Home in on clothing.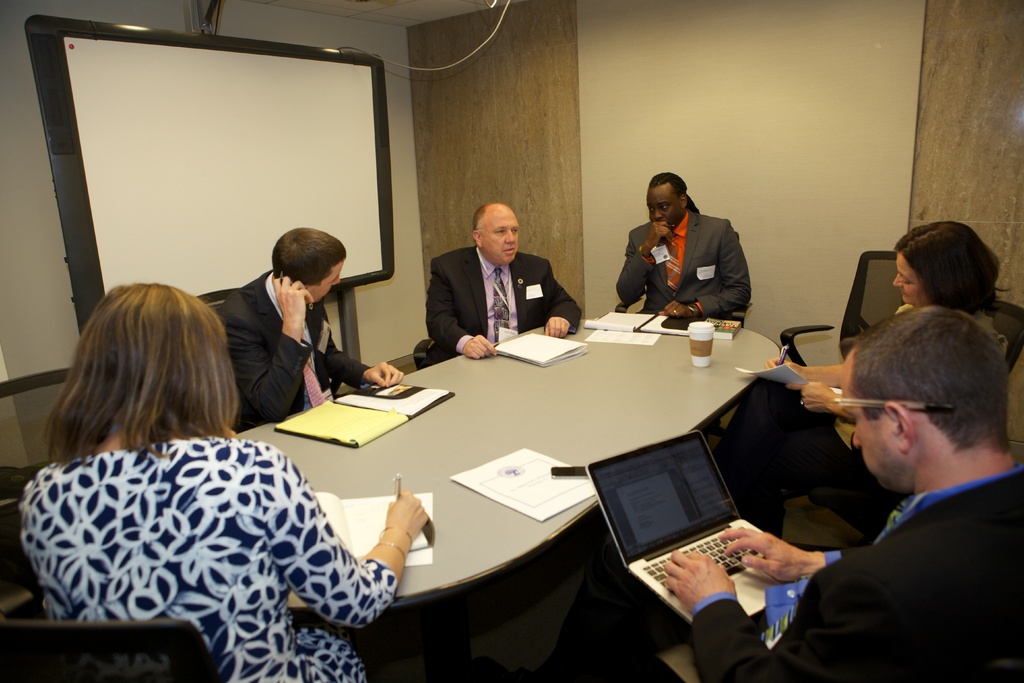
Homed in at select_region(6, 383, 399, 682).
